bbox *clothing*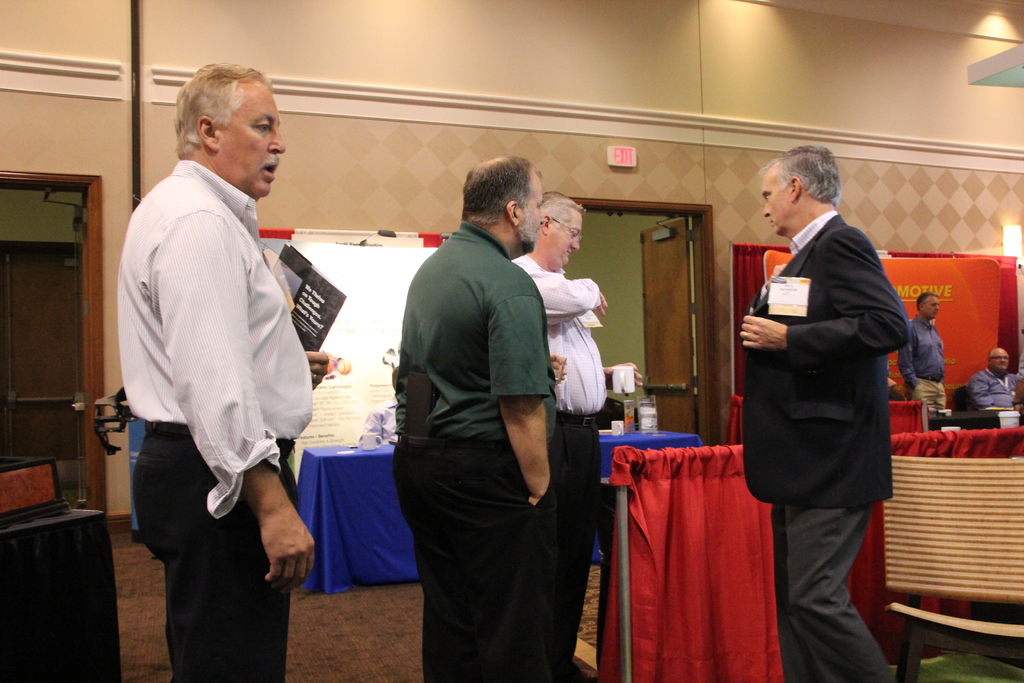
select_region(973, 371, 1023, 418)
